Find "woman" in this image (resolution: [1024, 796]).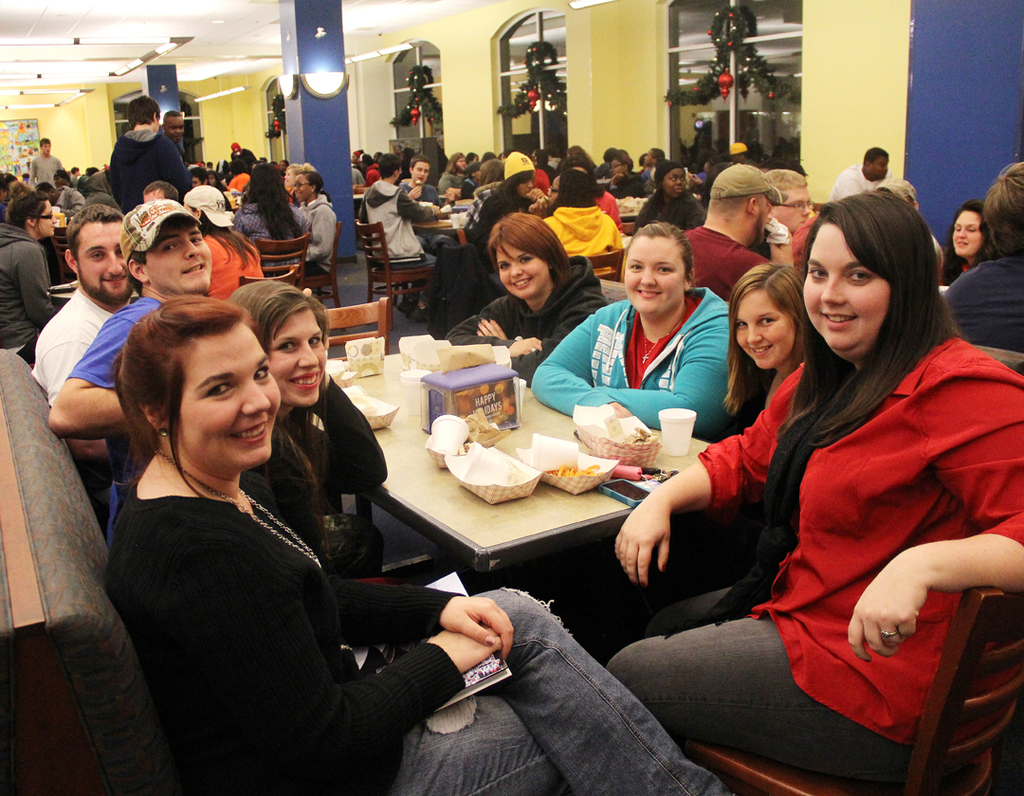
232/268/414/592.
